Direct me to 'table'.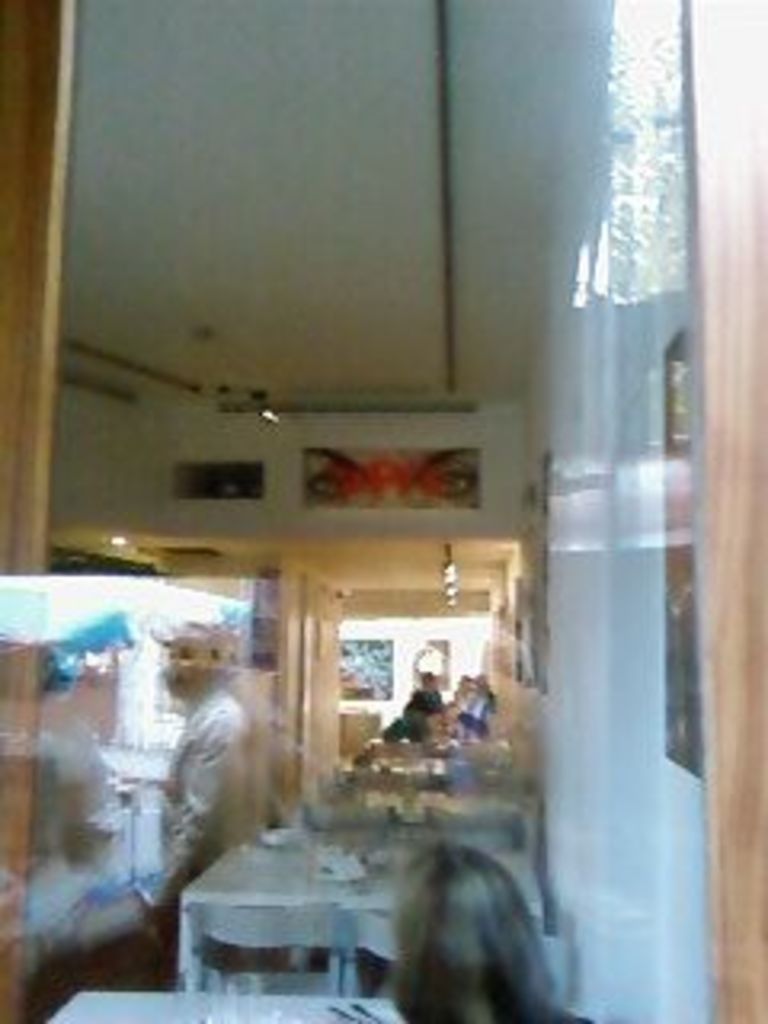
Direction: detection(170, 794, 563, 1008).
